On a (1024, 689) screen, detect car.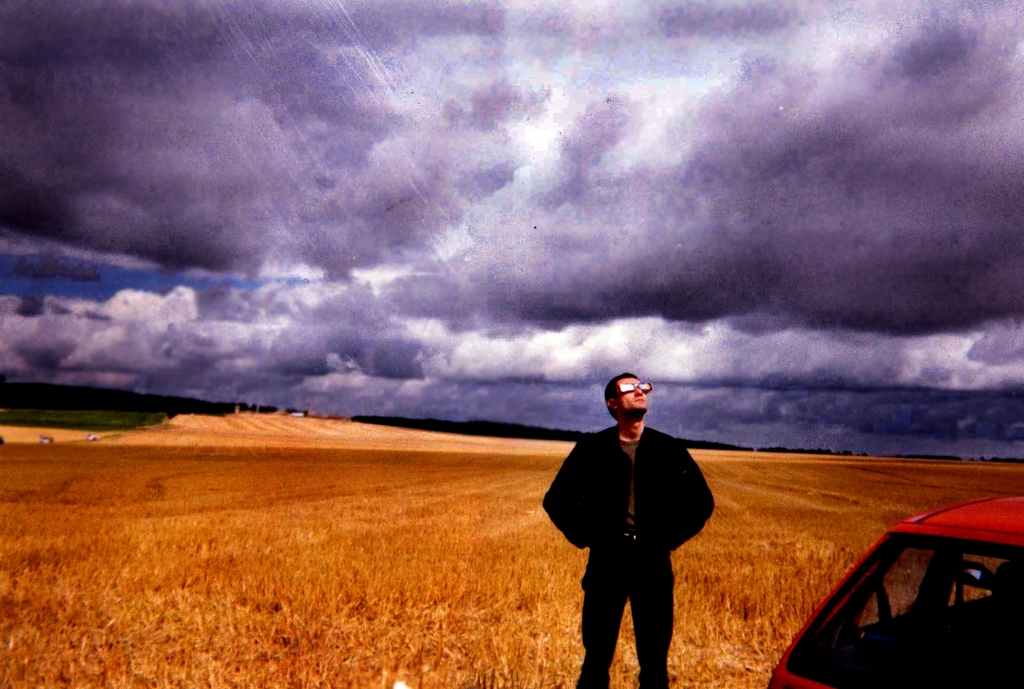
box(768, 492, 1020, 688).
